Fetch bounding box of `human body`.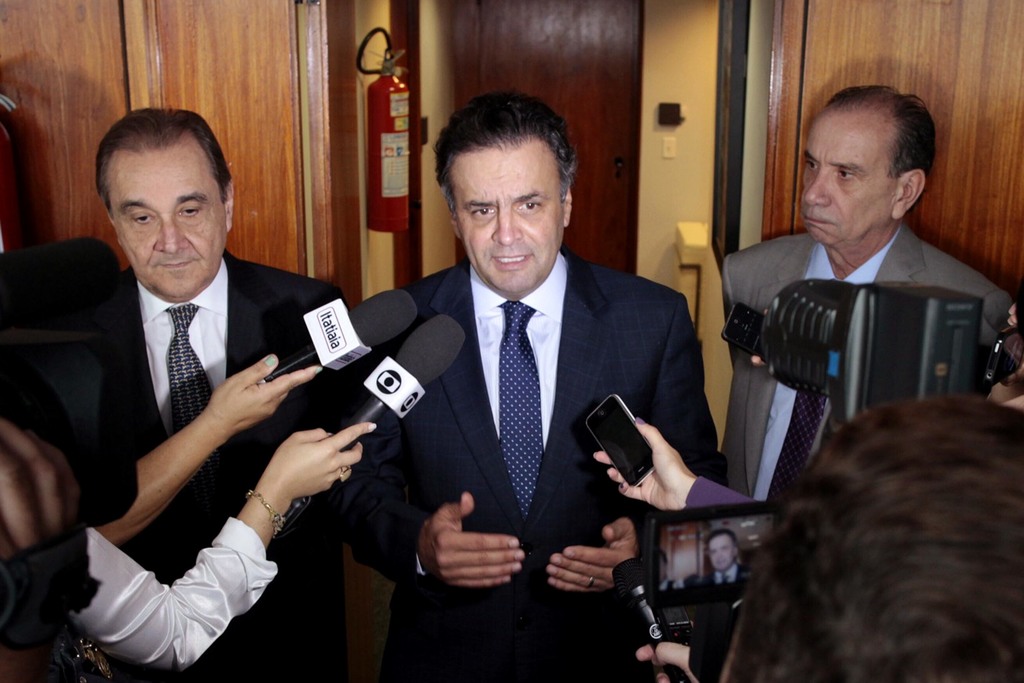
Bbox: <bbox>0, 333, 311, 547</bbox>.
